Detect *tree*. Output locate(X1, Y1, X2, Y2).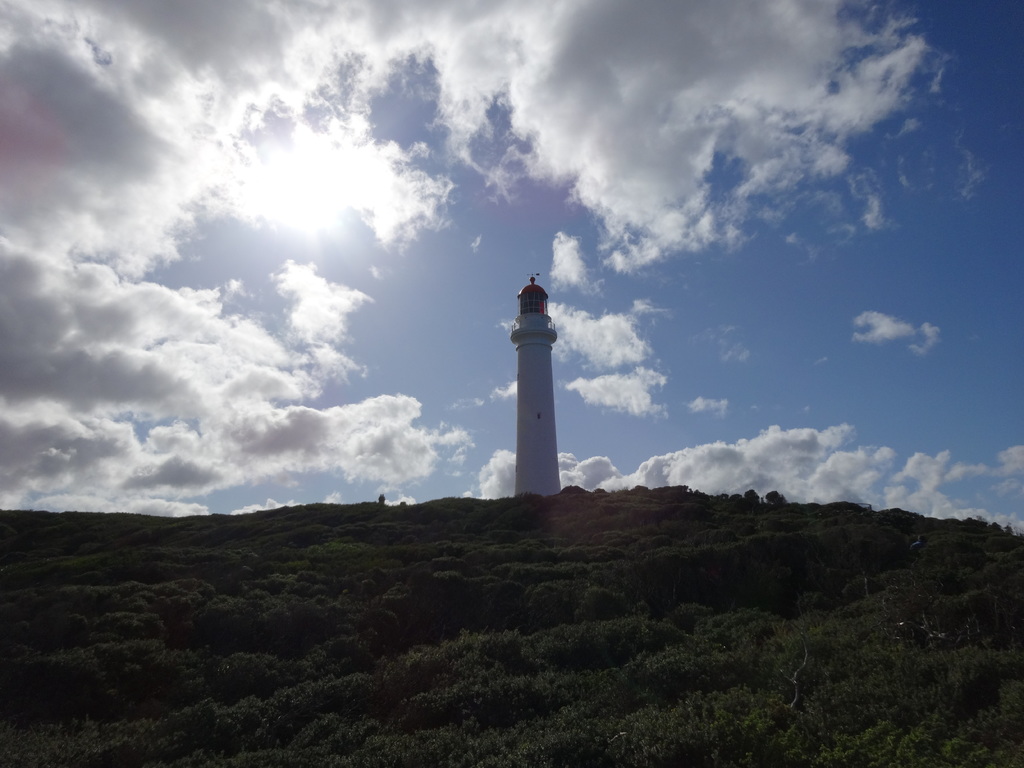
locate(744, 484, 760, 508).
